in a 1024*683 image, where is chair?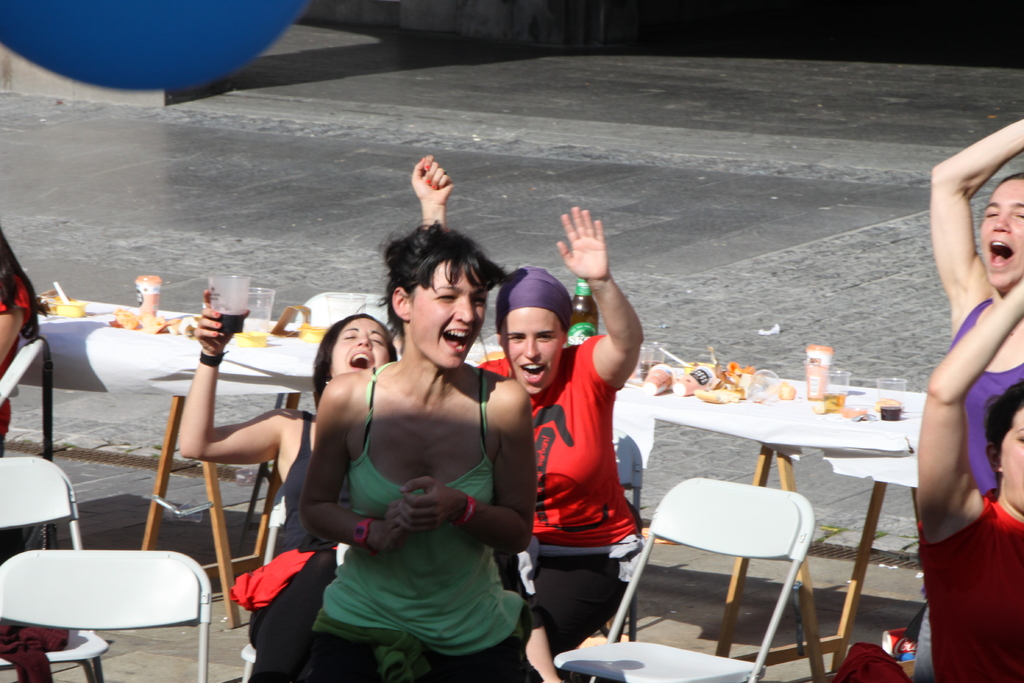
<bbox>0, 331, 42, 420</bbox>.
